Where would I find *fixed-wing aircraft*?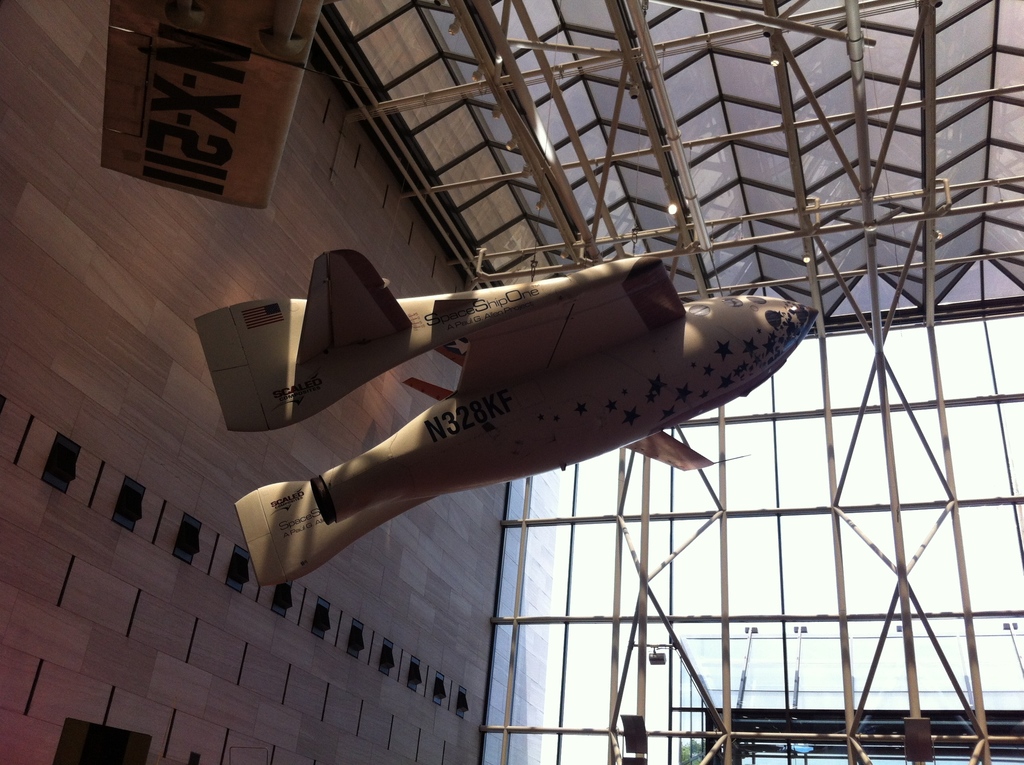
At x1=188 y1=245 x2=828 y2=588.
